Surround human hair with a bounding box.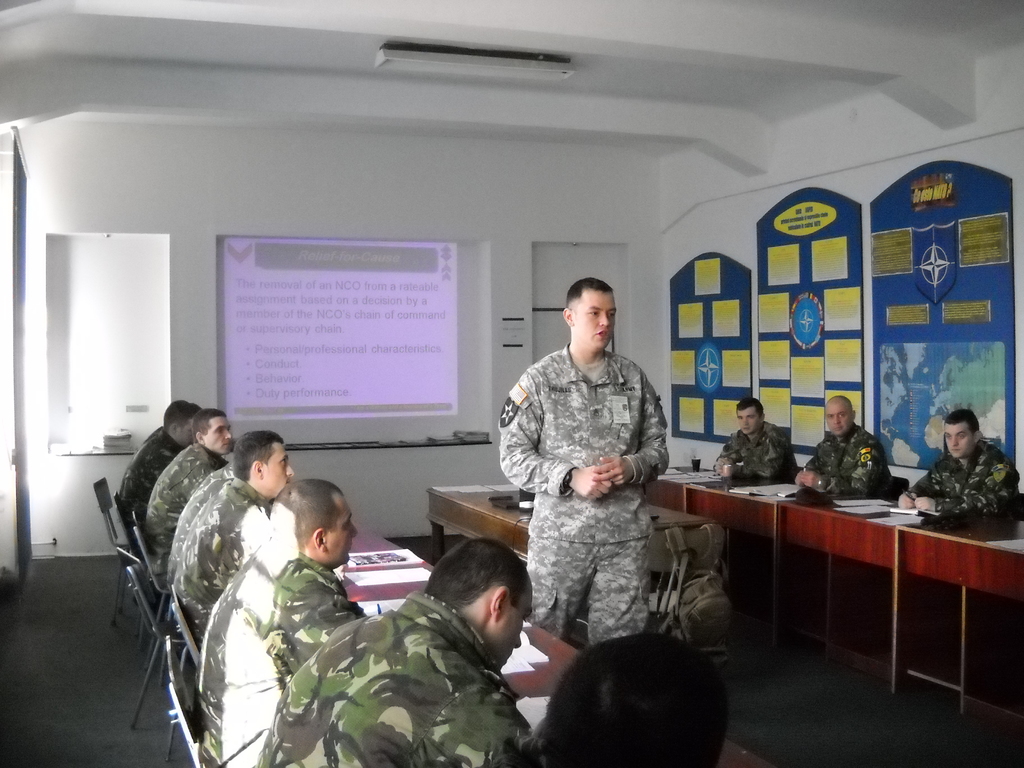
detection(564, 277, 613, 309).
